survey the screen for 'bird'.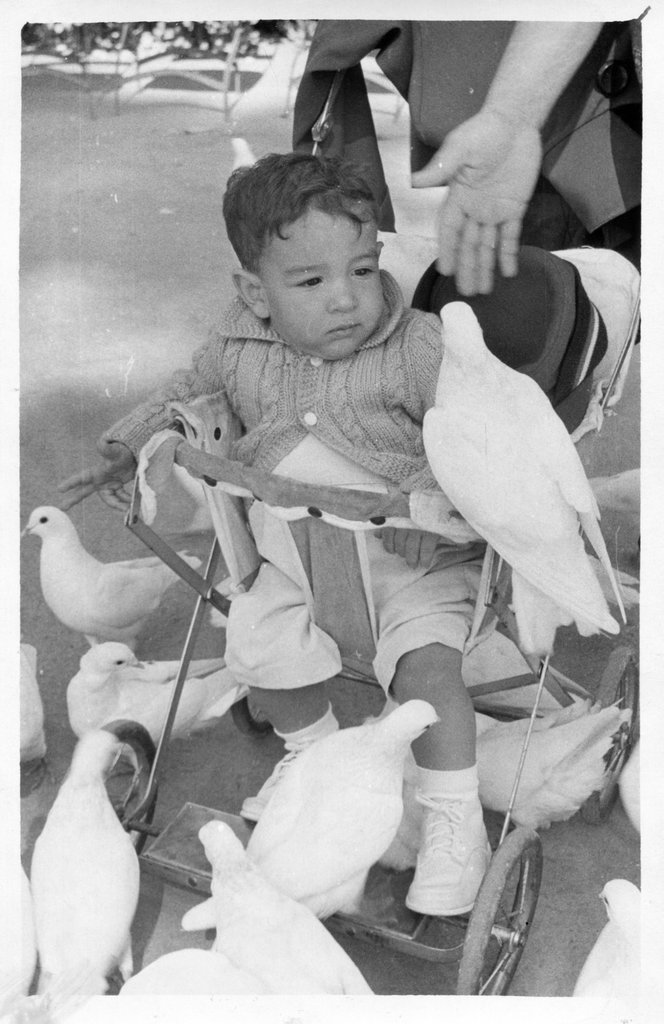
Survey found: pyautogui.locateOnScreen(8, 488, 216, 672).
